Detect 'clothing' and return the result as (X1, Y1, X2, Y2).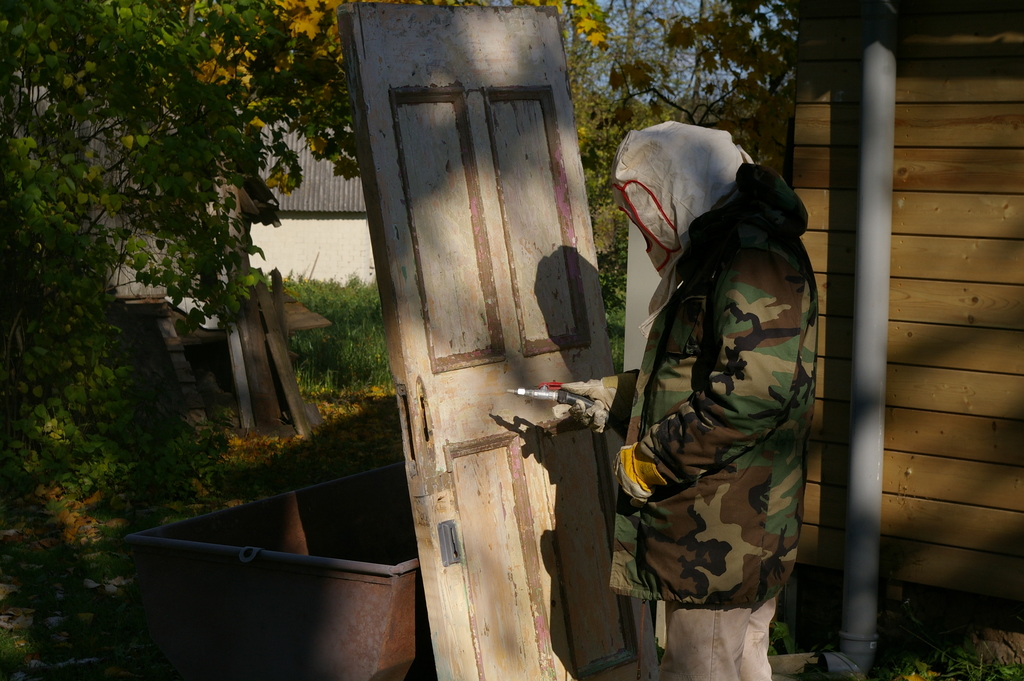
(660, 595, 772, 680).
